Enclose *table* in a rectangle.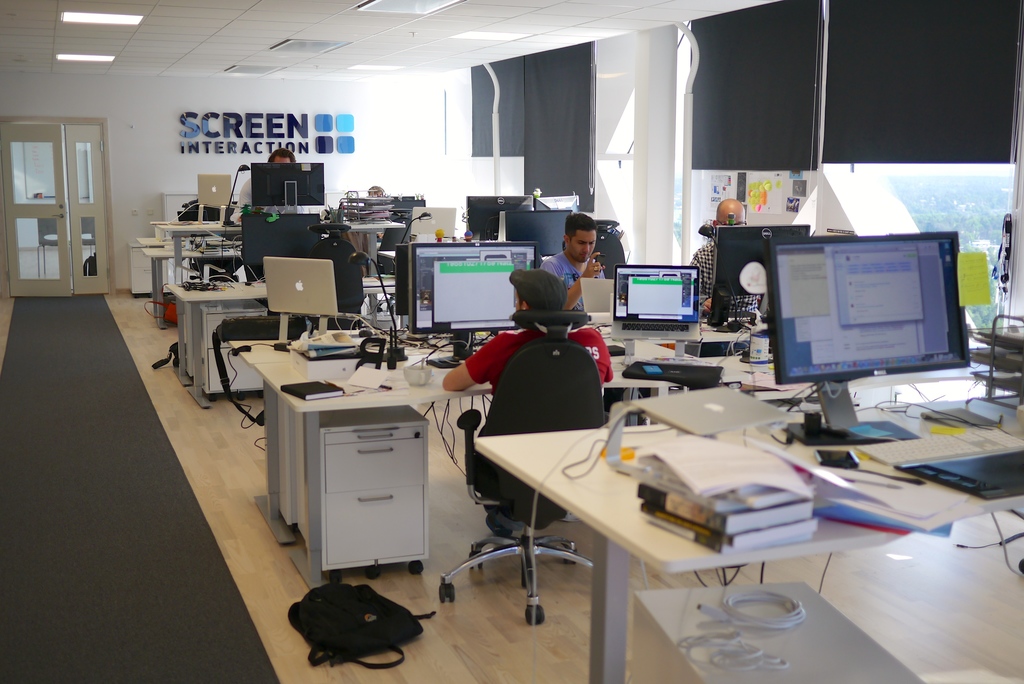
161/268/396/414.
